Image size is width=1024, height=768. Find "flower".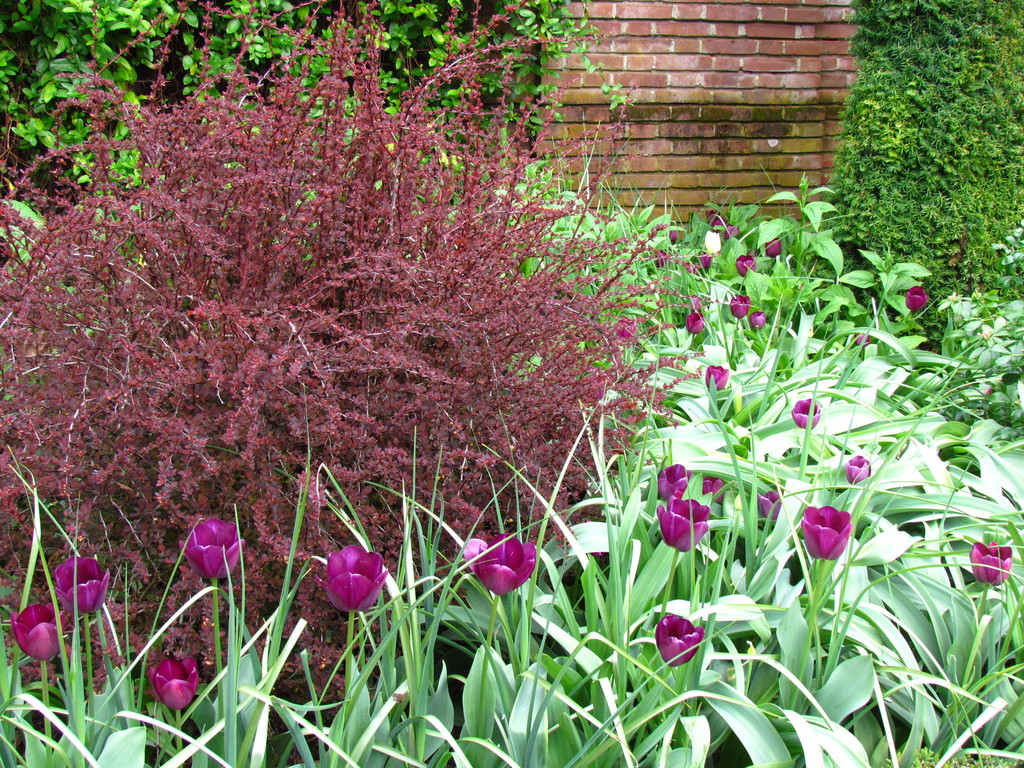
657/460/694/500.
